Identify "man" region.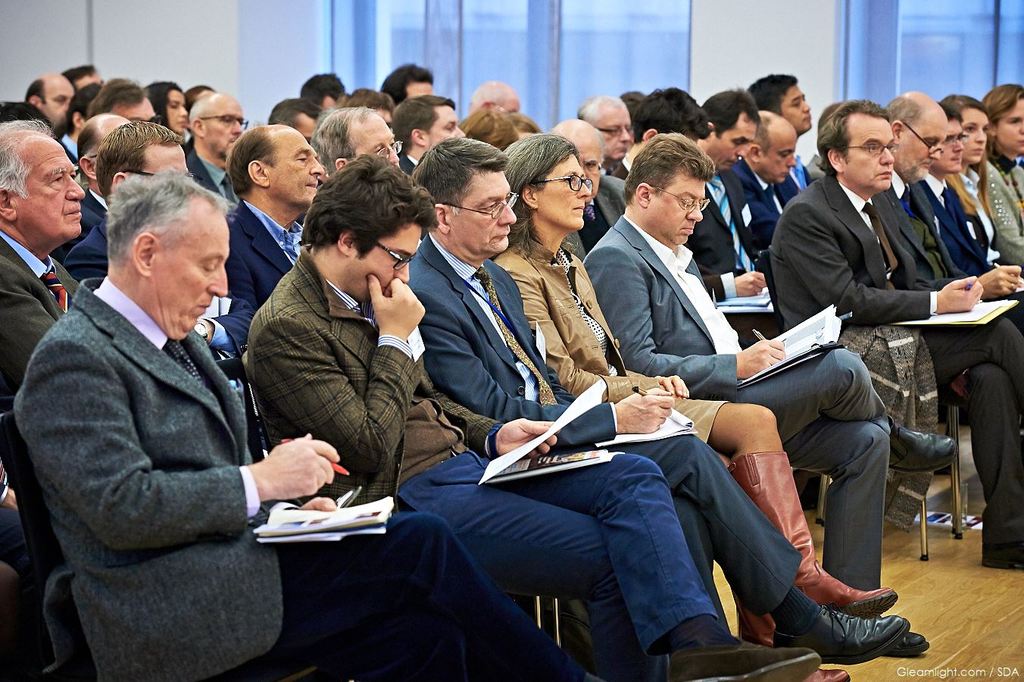
Region: [x1=578, y1=91, x2=632, y2=174].
